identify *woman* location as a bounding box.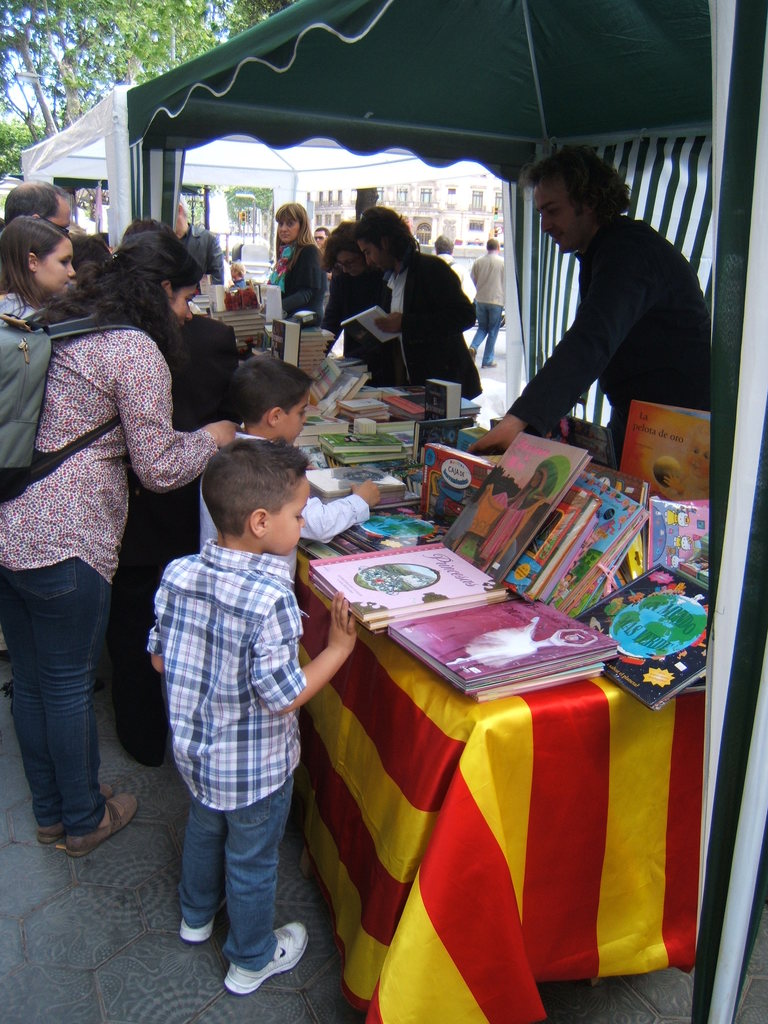
<region>0, 216, 79, 321</region>.
